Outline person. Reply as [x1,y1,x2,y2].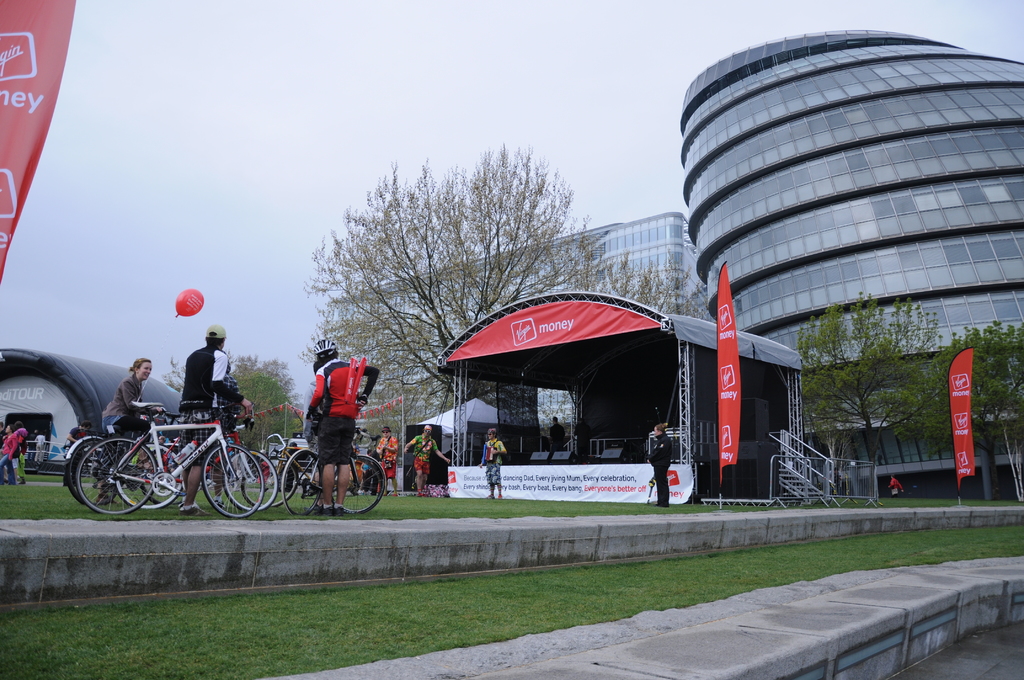
[550,417,569,458].
